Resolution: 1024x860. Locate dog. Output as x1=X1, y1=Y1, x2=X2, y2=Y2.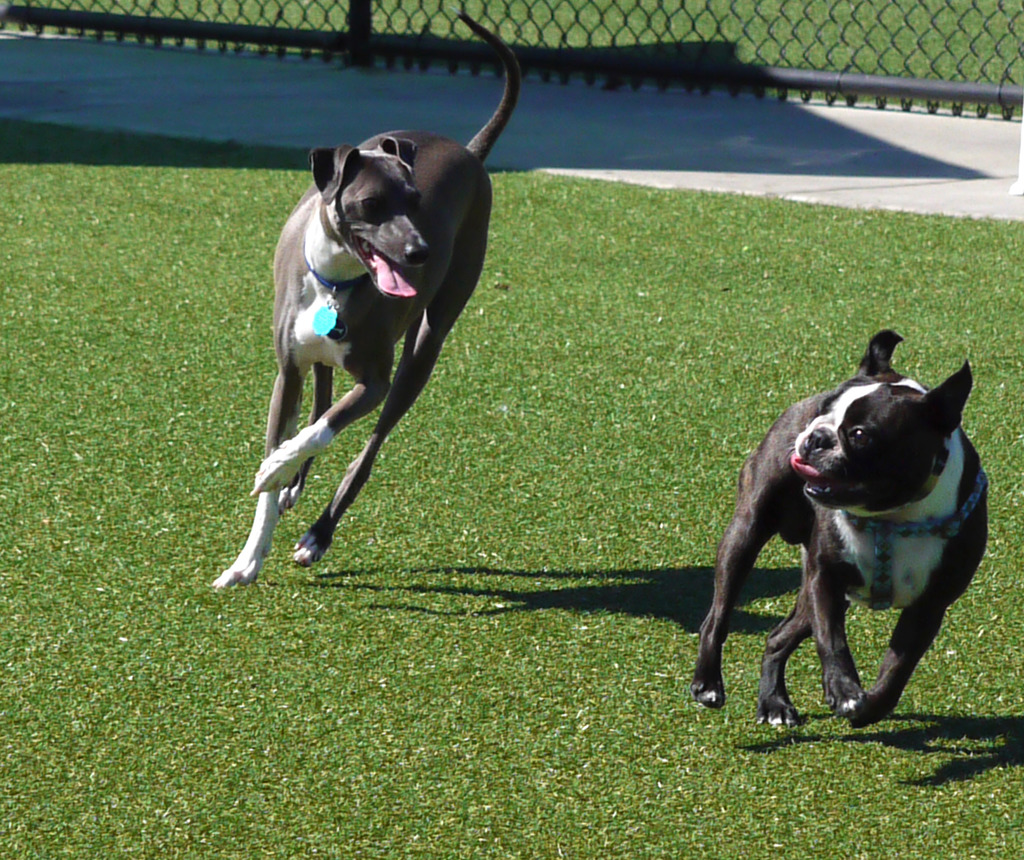
x1=207, y1=10, x2=522, y2=594.
